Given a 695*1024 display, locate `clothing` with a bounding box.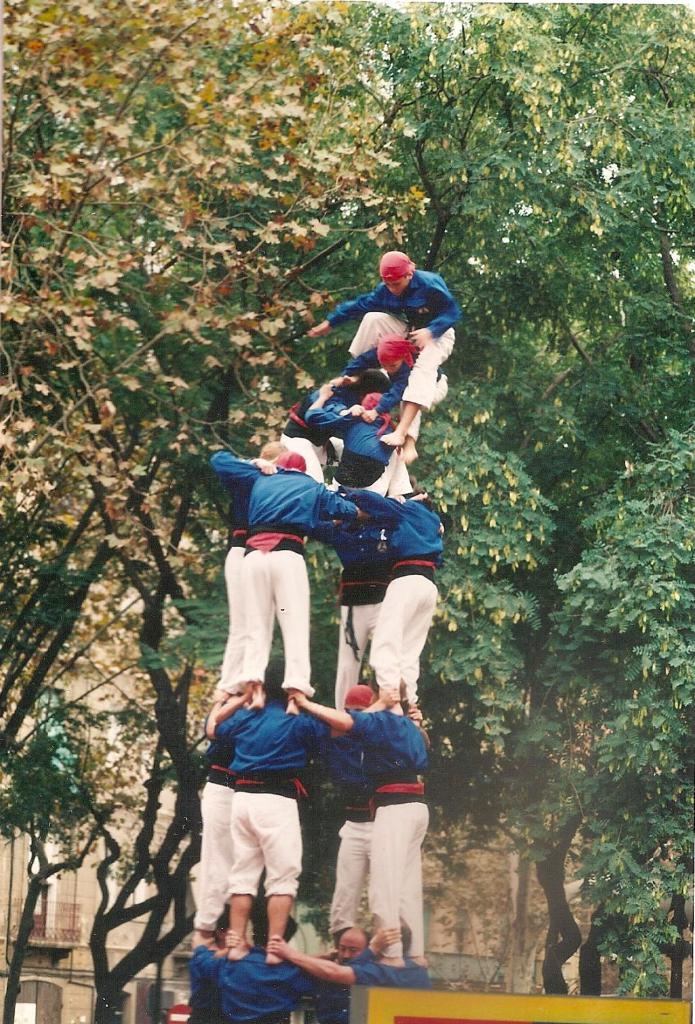
Located: (213,478,253,690).
